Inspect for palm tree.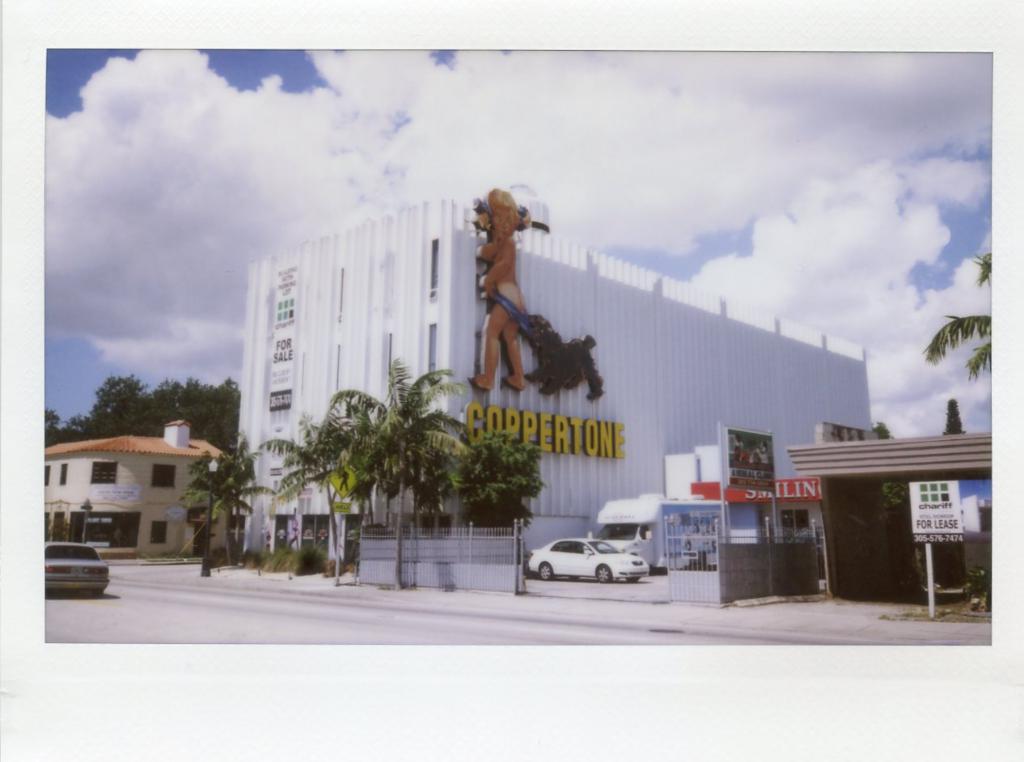
Inspection: 319,356,480,595.
